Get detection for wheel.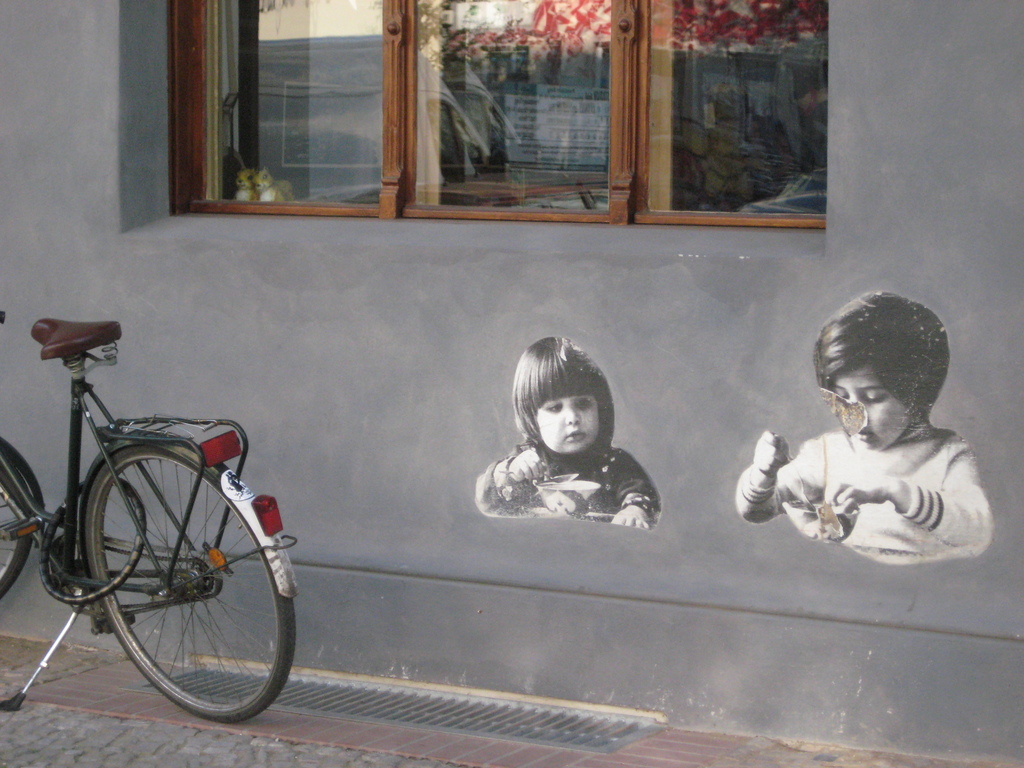
Detection: pyautogui.locateOnScreen(59, 442, 272, 719).
